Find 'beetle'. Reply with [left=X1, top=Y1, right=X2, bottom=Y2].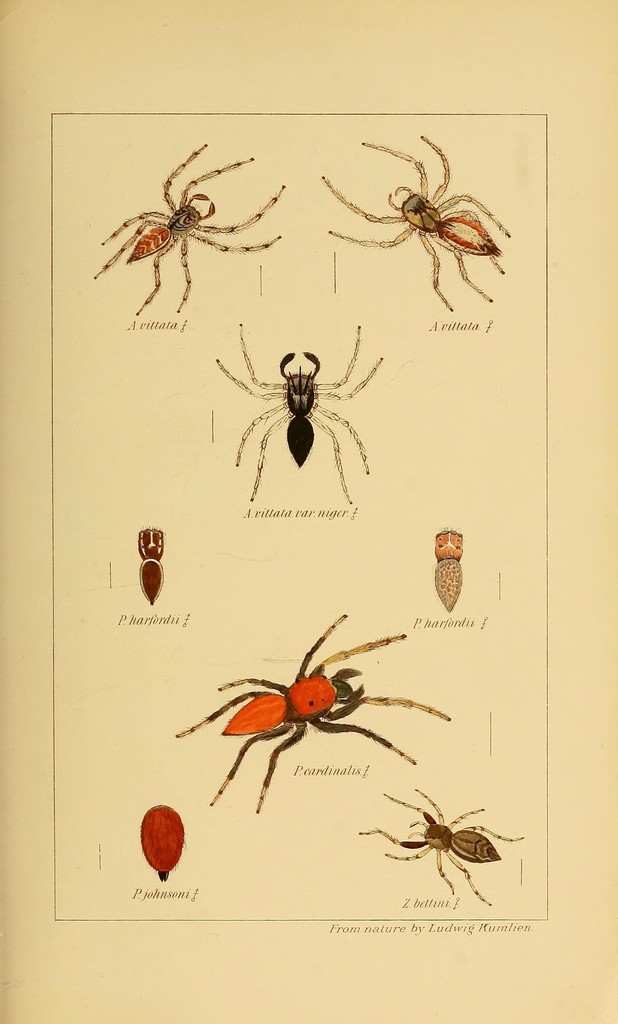
[left=356, top=783, right=523, bottom=904].
